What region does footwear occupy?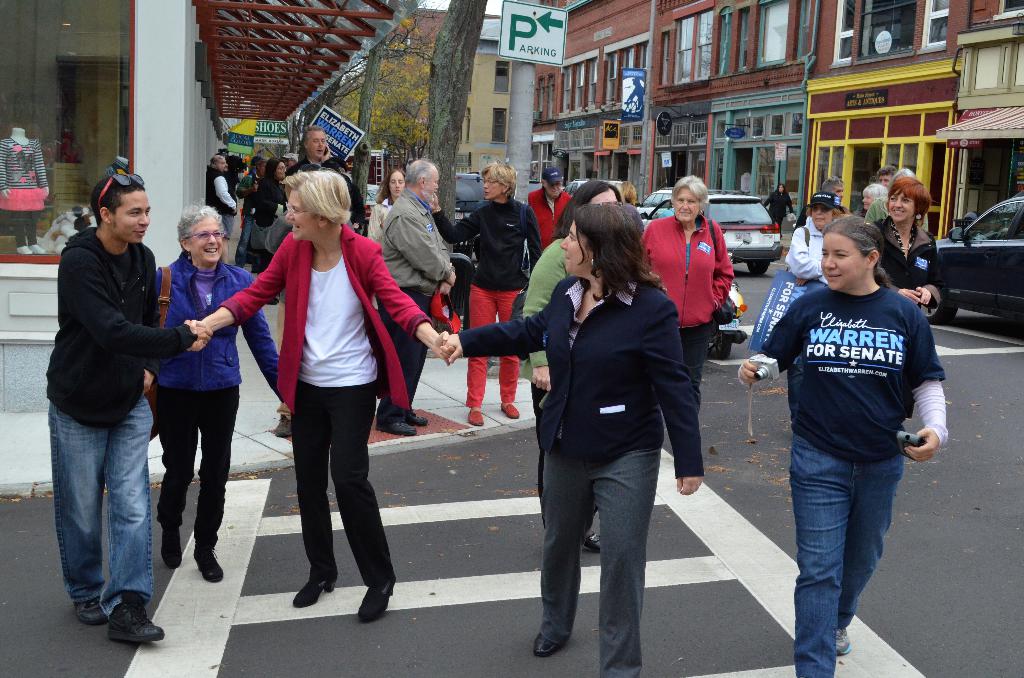
{"x1": 466, "y1": 404, "x2": 485, "y2": 428}.
